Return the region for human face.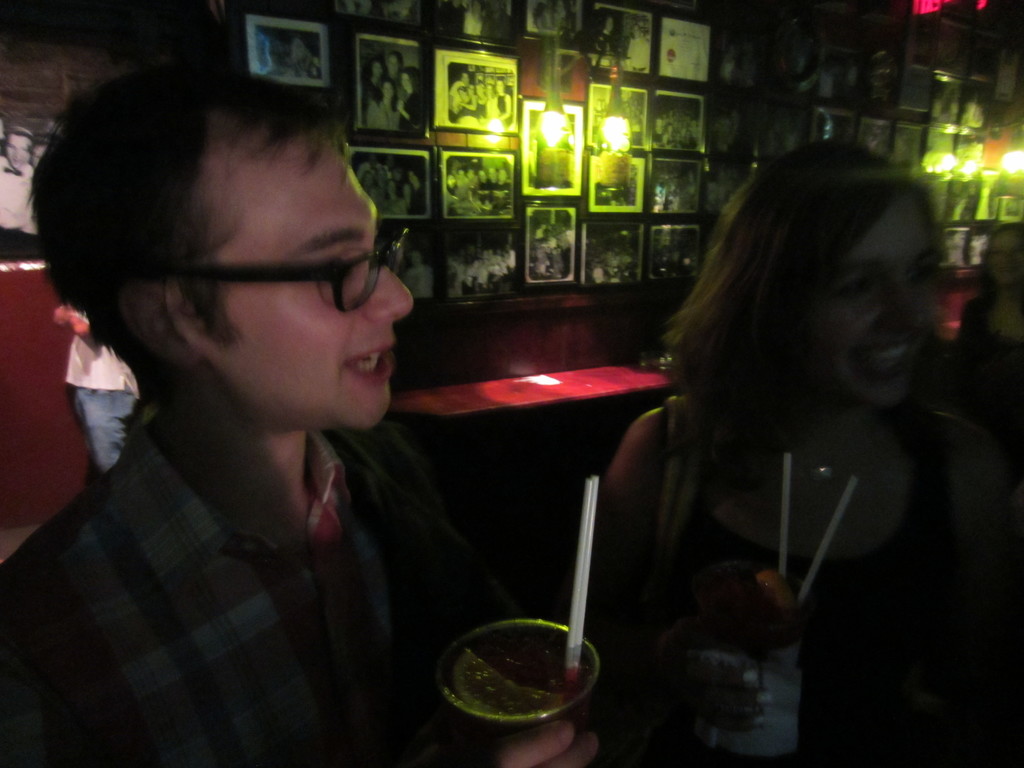
470:175:478:182.
